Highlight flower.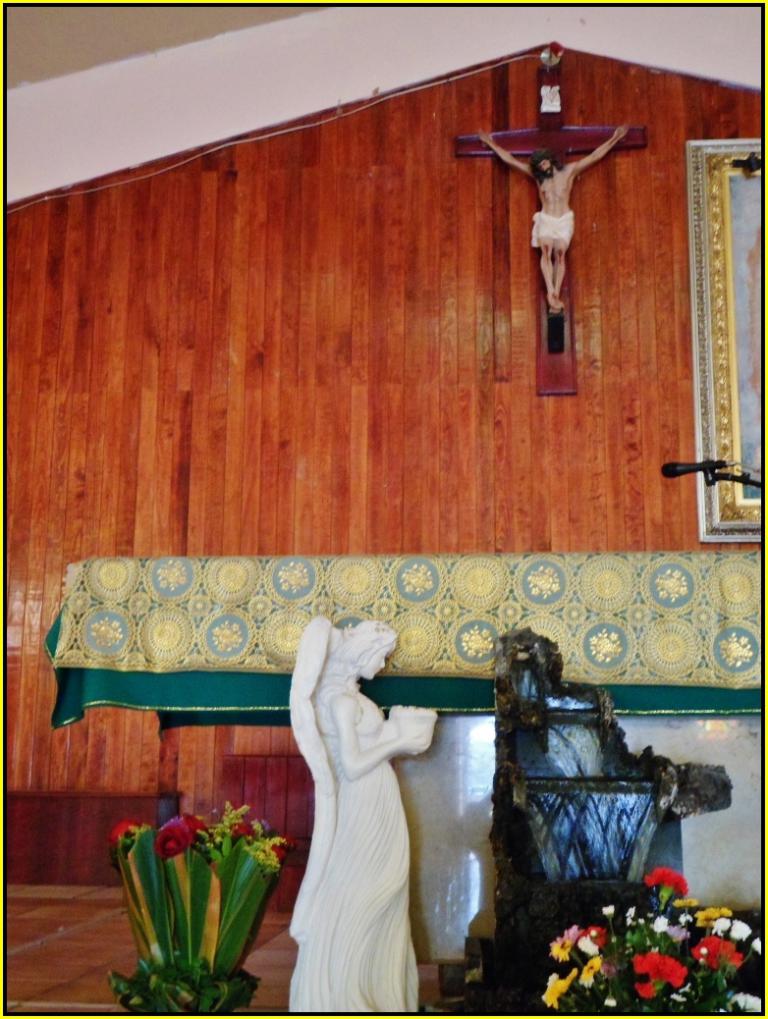
Highlighted region: detection(704, 907, 726, 922).
